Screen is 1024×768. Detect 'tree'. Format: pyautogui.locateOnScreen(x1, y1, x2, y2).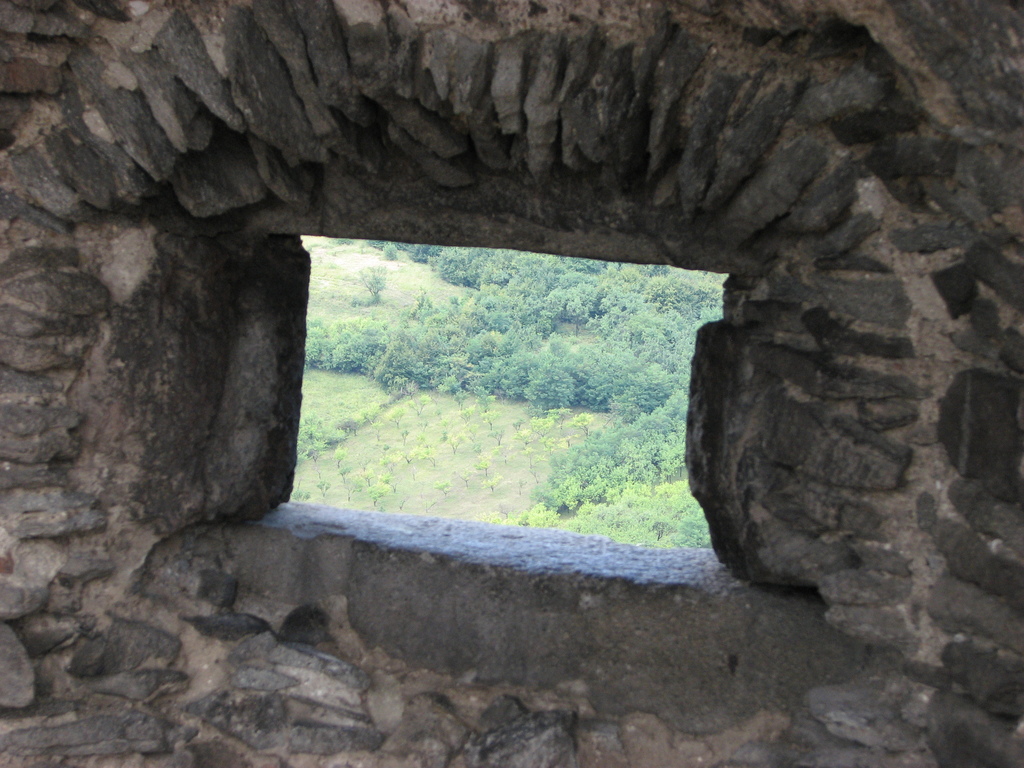
pyautogui.locateOnScreen(600, 425, 641, 495).
